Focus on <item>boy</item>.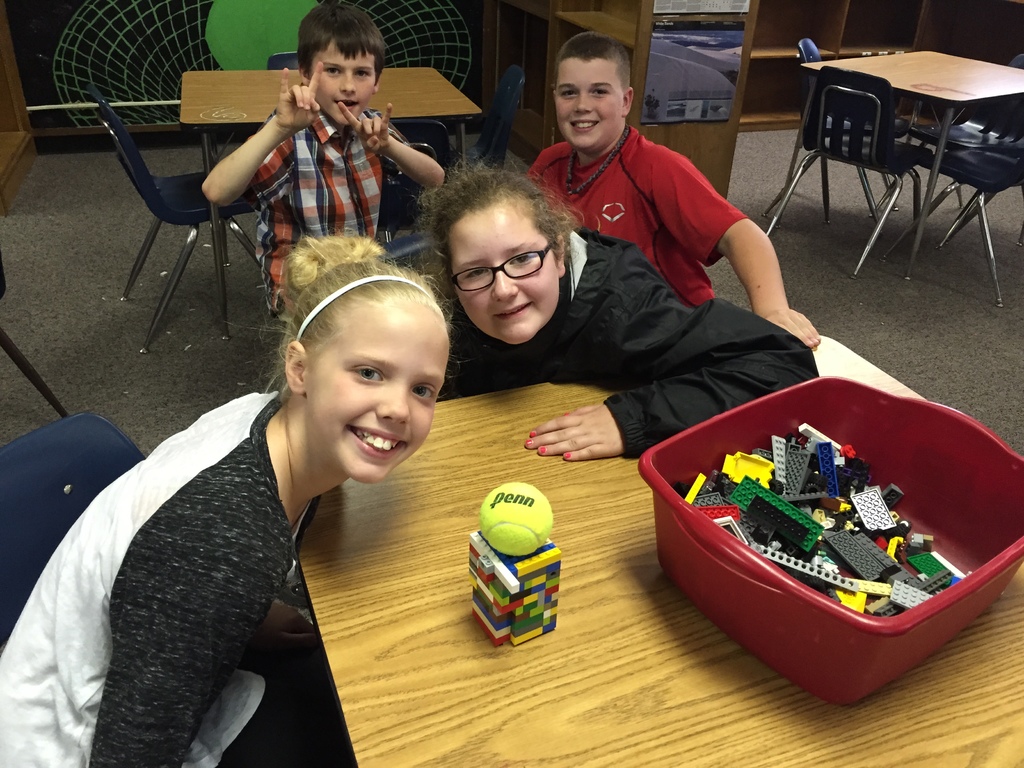
Focused at [184,42,451,307].
